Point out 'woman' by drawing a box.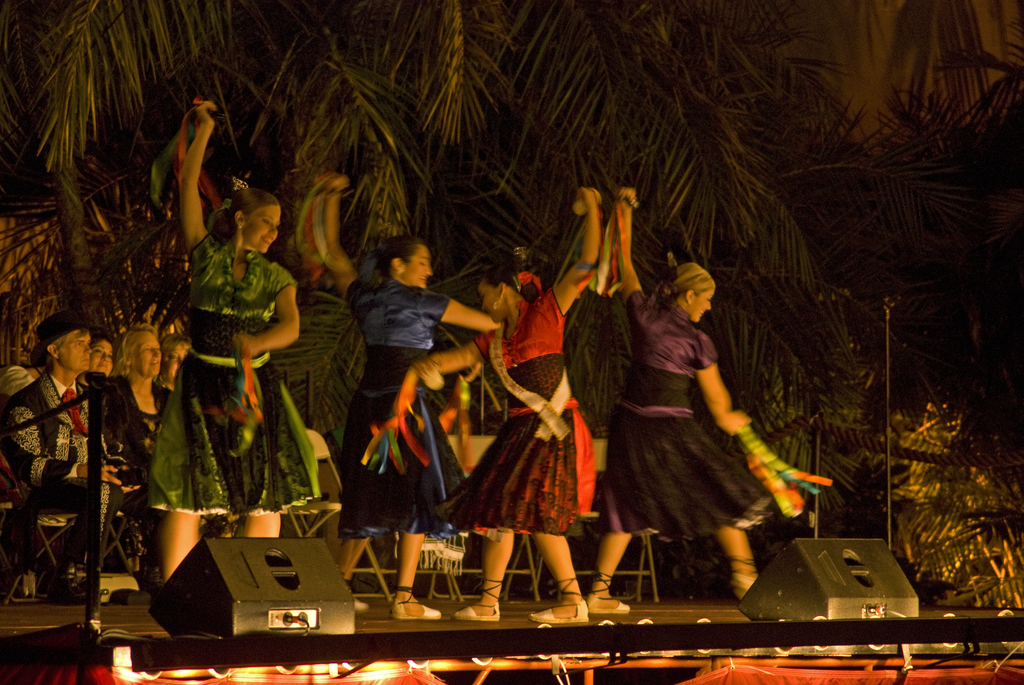
box(598, 178, 822, 612).
